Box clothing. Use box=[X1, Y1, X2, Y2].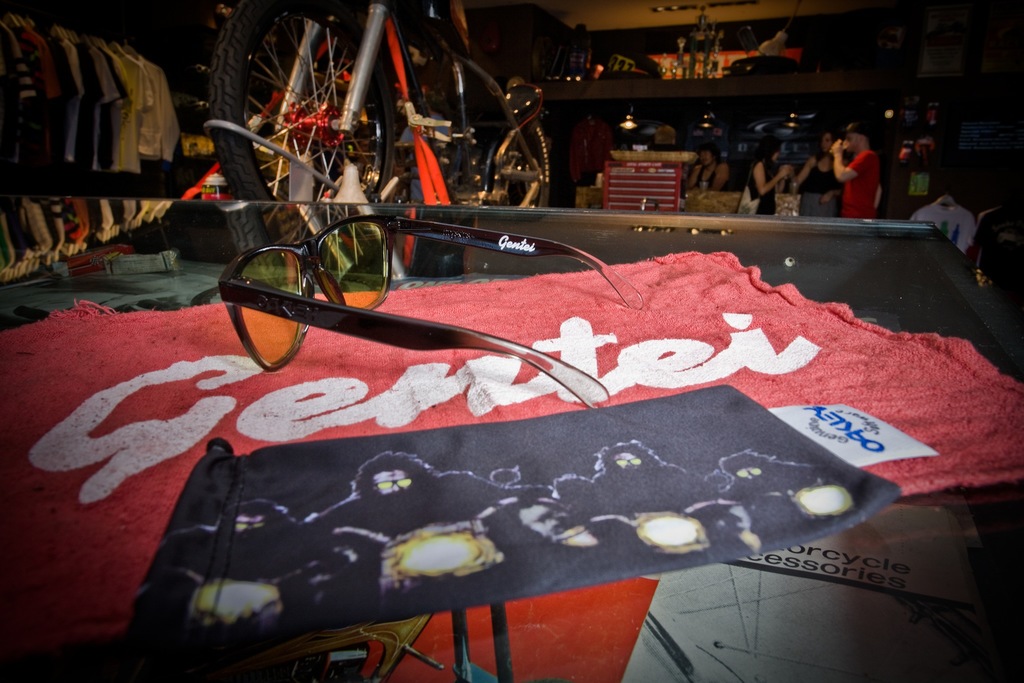
box=[675, 161, 689, 211].
